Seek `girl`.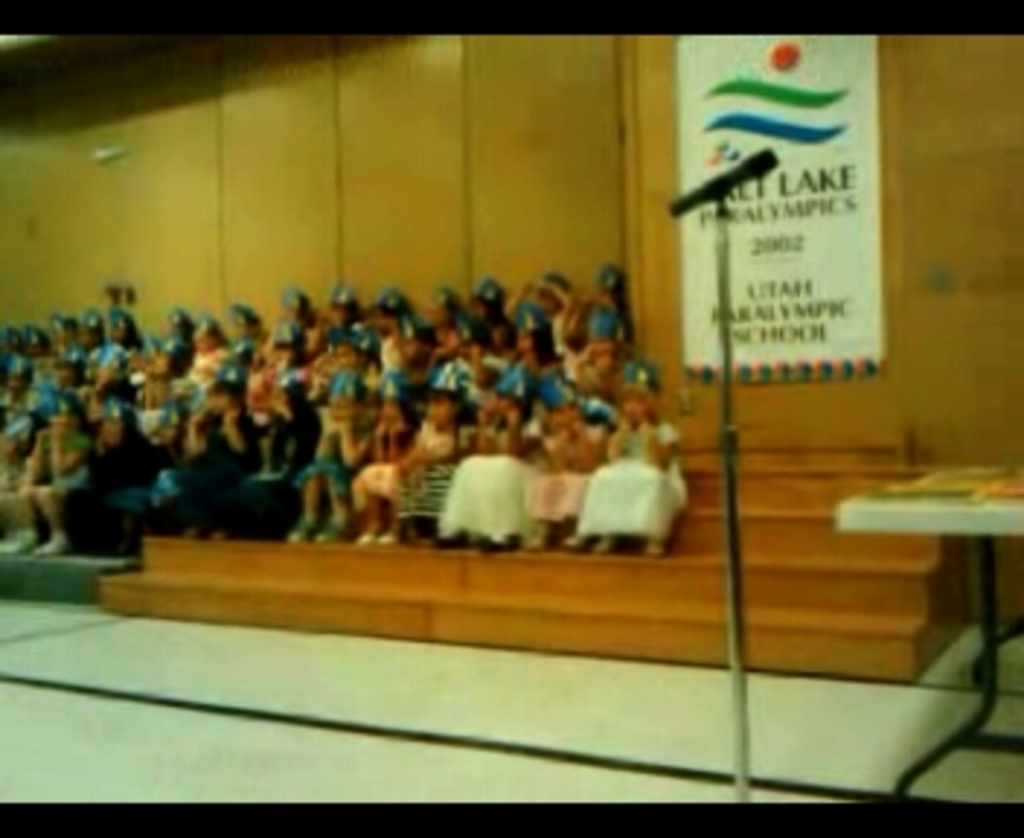
29:332:55:370.
